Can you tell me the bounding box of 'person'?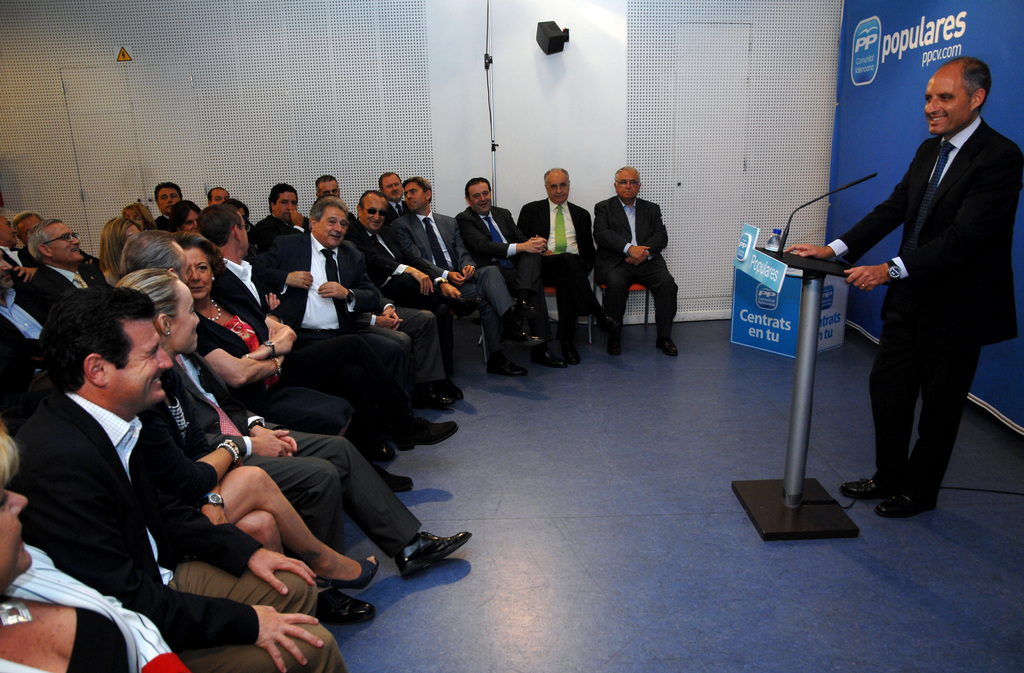
left=0, top=197, right=33, bottom=255.
